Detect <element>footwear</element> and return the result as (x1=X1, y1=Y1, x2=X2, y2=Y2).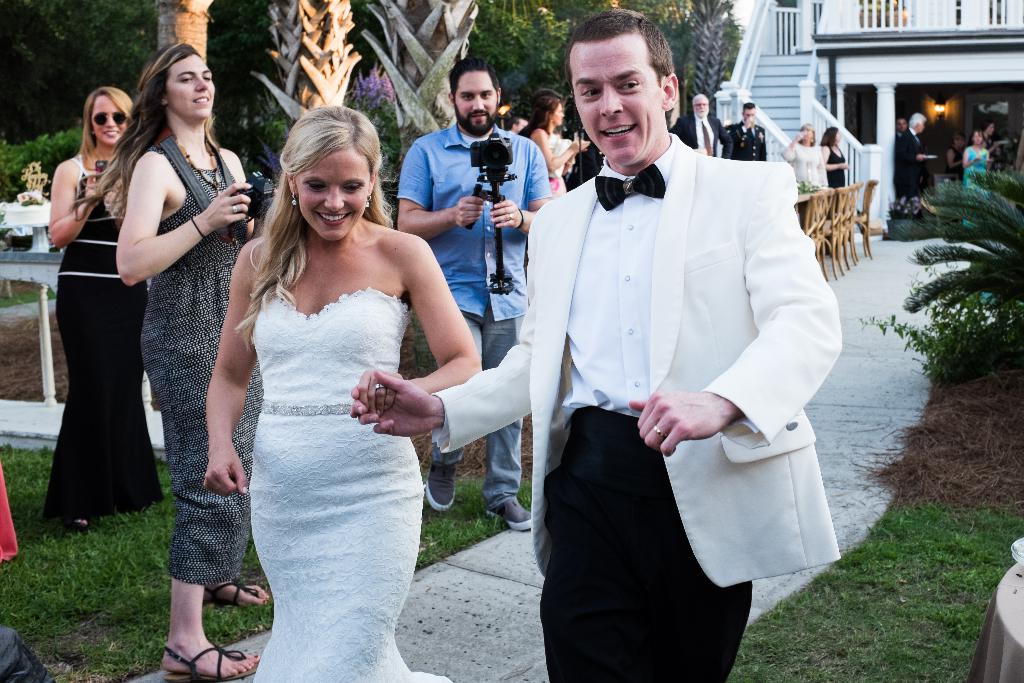
(x1=66, y1=514, x2=88, y2=532).
